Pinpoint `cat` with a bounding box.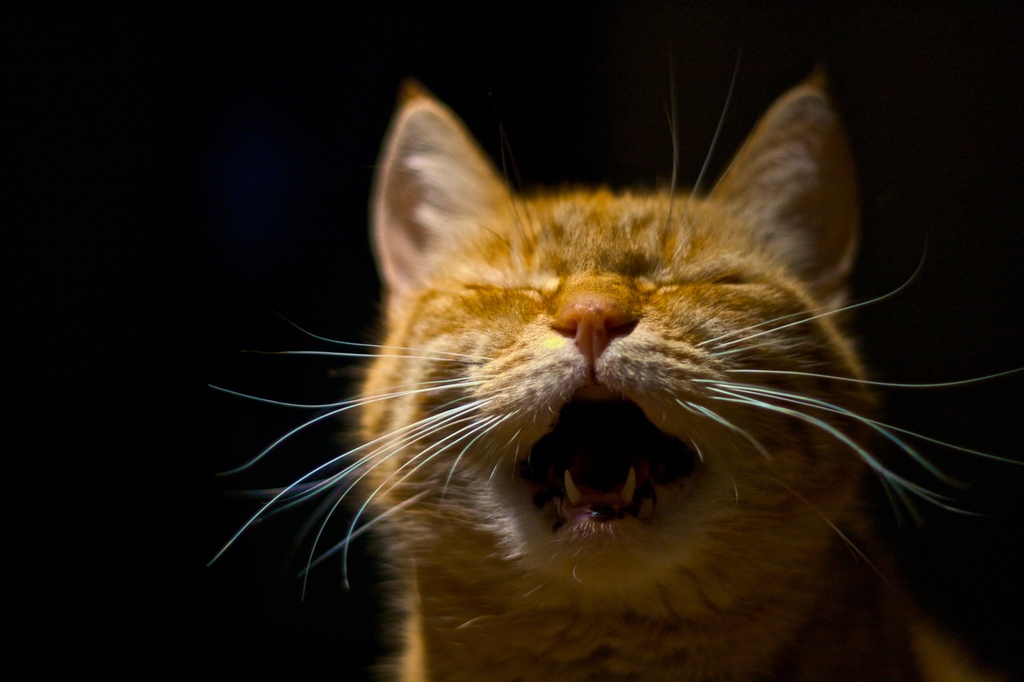
<bbox>205, 56, 1023, 681</bbox>.
